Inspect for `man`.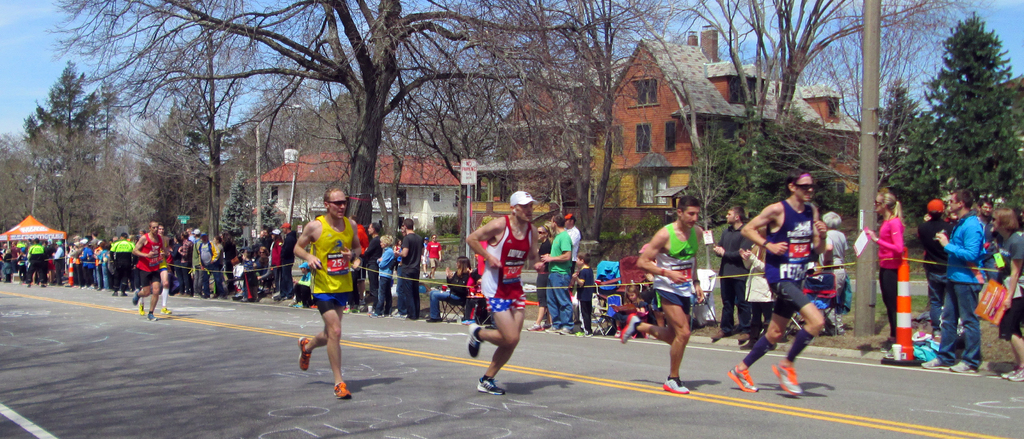
Inspection: BBox(817, 211, 849, 336).
